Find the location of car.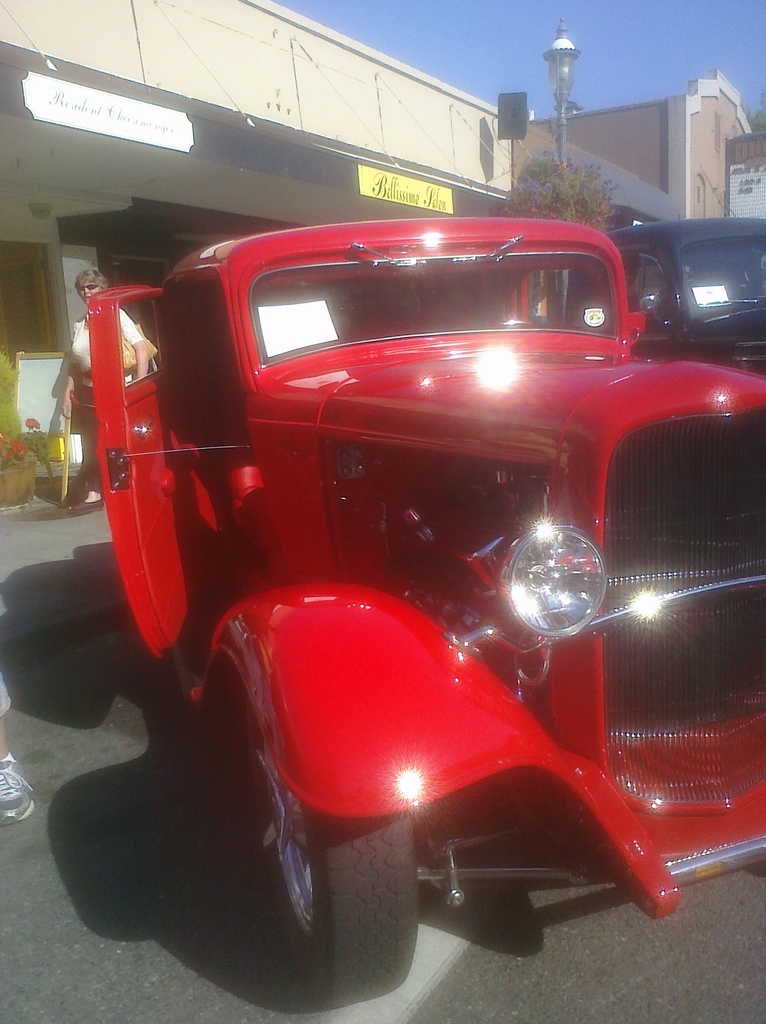
Location: (left=538, top=207, right=765, bottom=391).
